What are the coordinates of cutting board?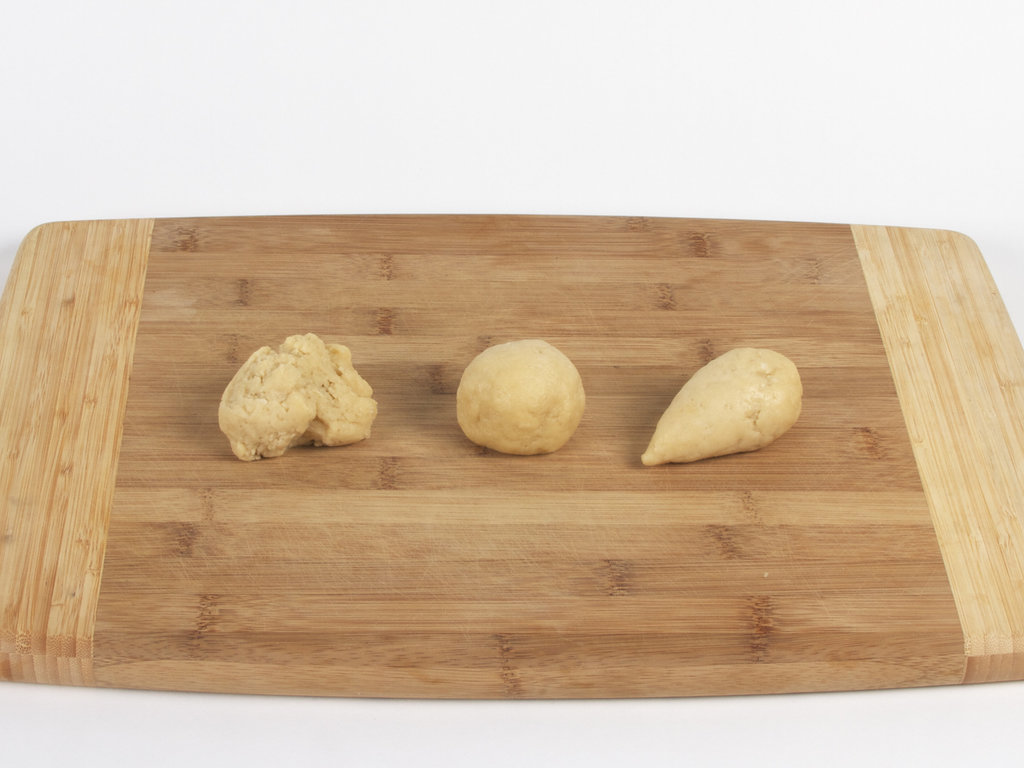
0:212:1023:700.
